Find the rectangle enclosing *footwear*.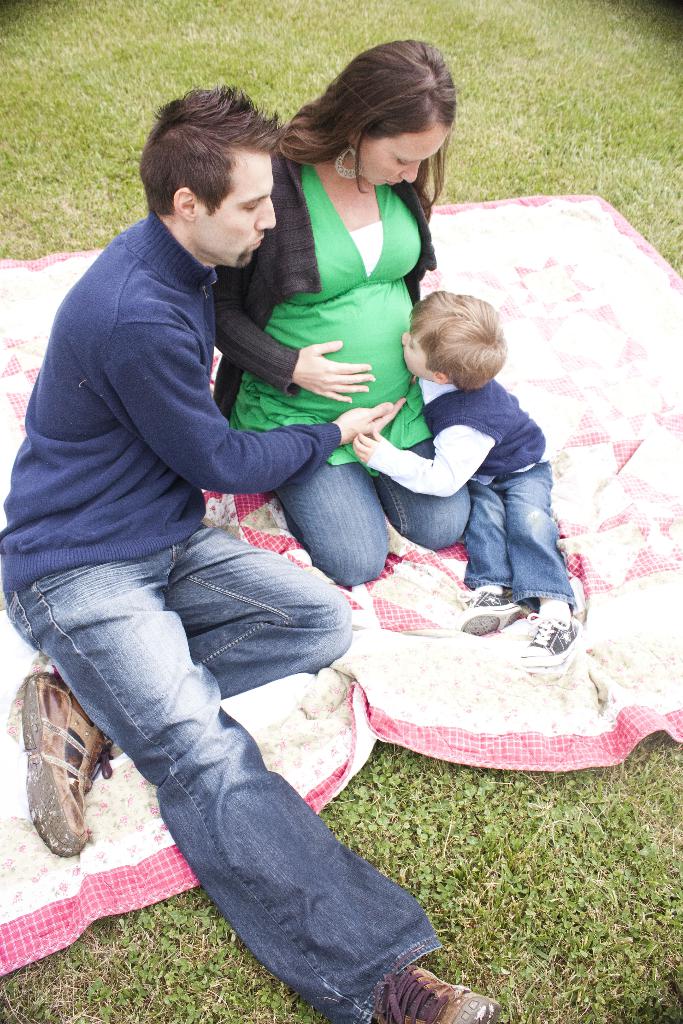
15 669 115 854.
